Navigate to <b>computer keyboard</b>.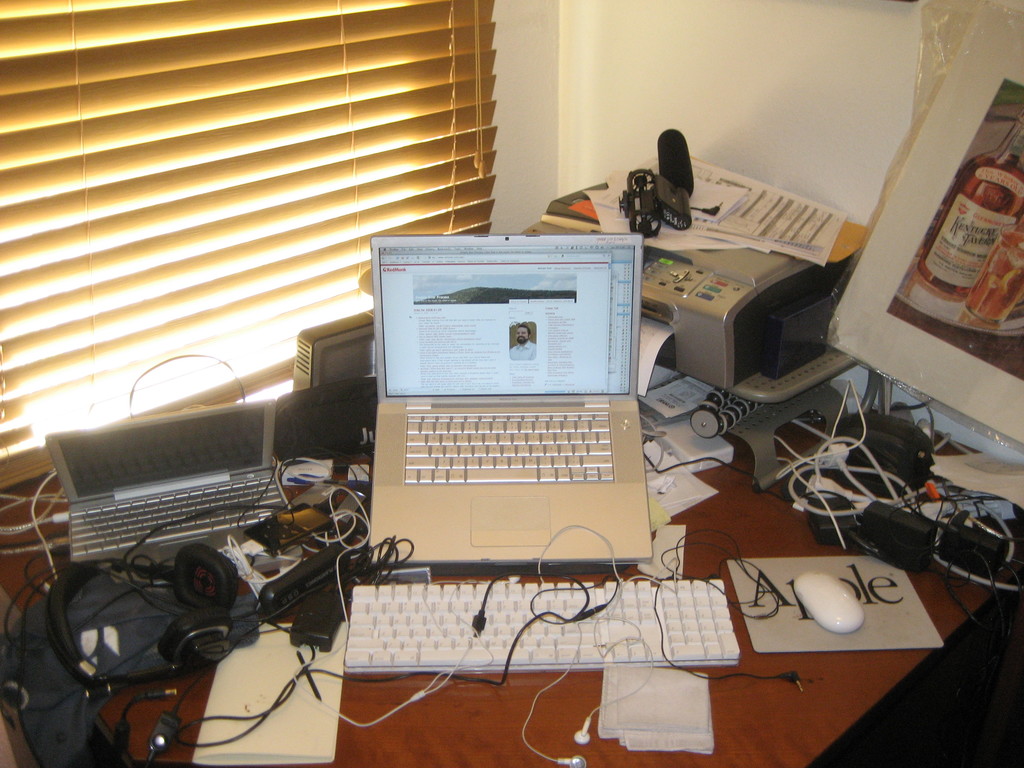
Navigation target: box=[71, 472, 292, 563].
